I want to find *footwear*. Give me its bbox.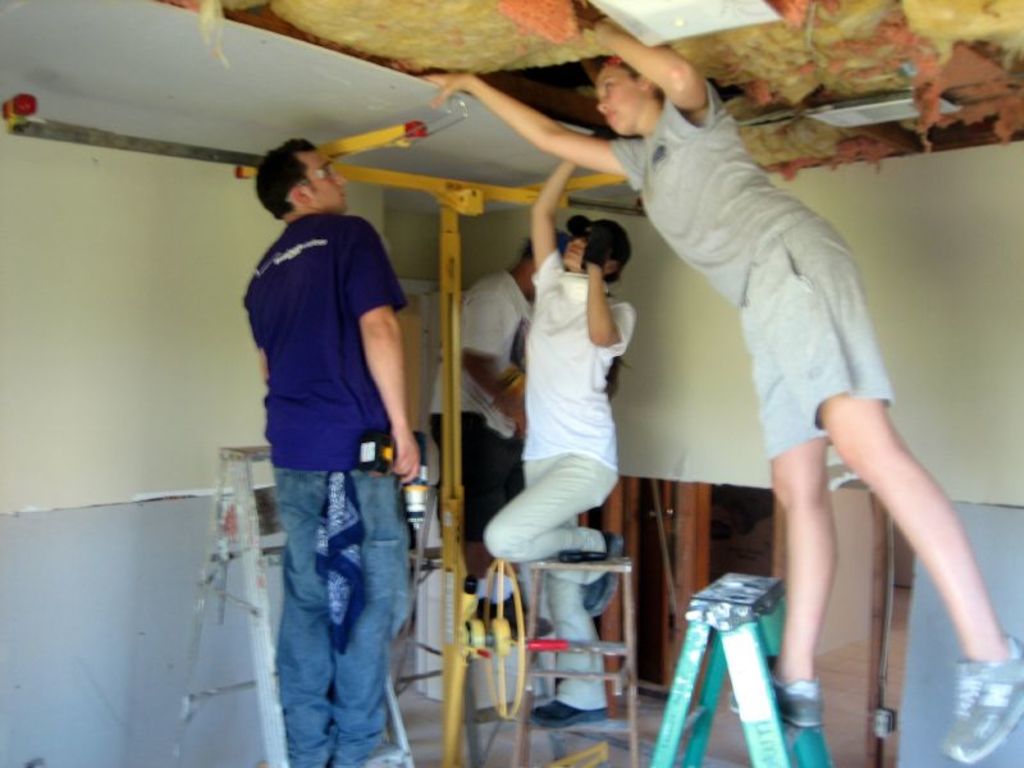
crop(722, 664, 823, 732).
